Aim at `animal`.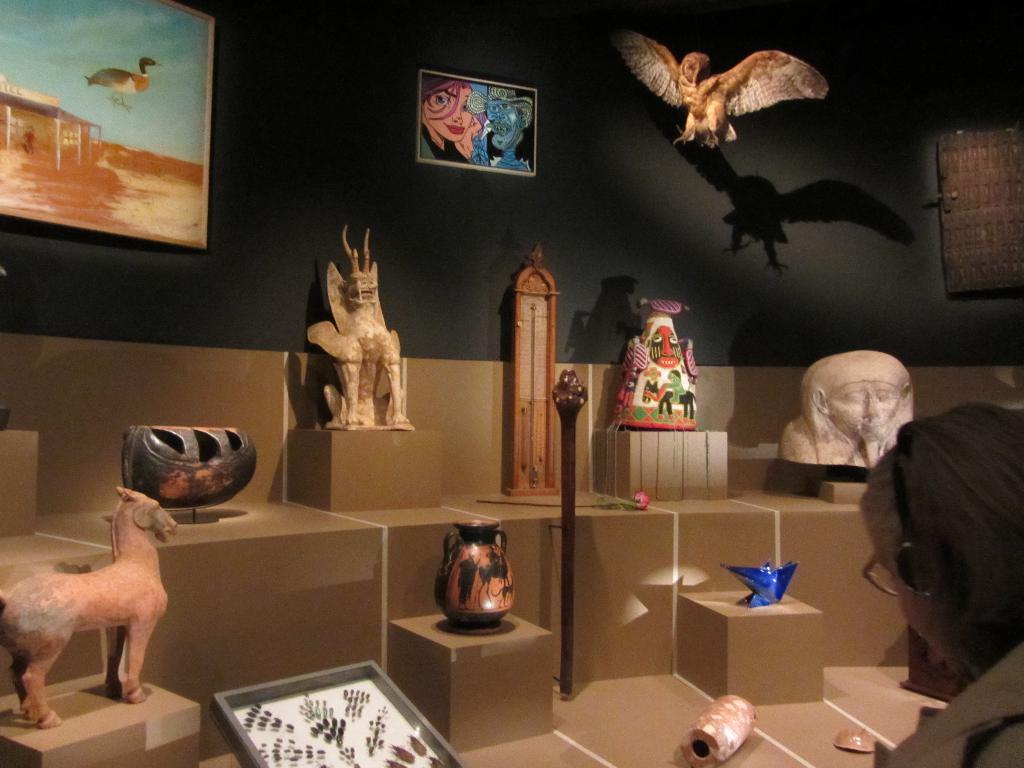
Aimed at box(613, 26, 831, 147).
